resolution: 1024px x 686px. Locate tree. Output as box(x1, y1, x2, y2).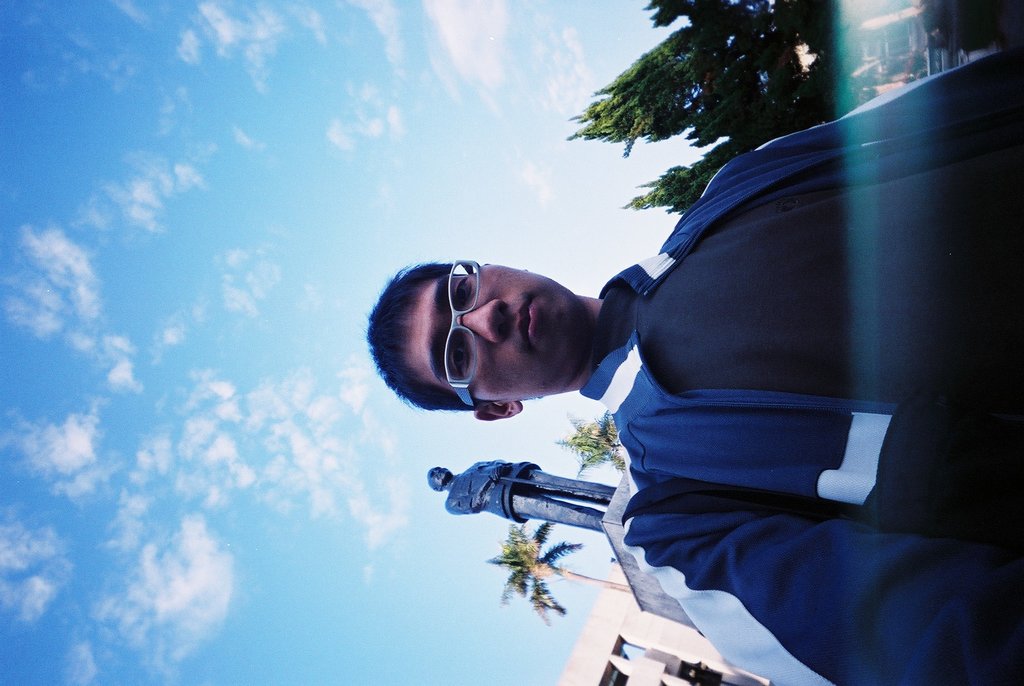
box(484, 521, 631, 628).
